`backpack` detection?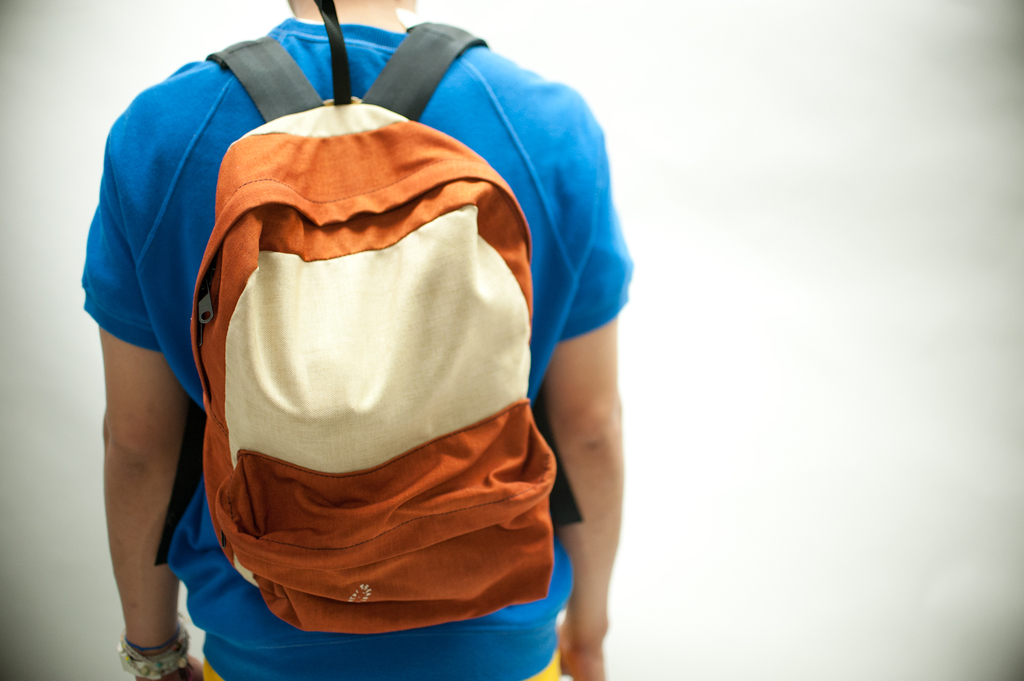
161, 0, 570, 621
